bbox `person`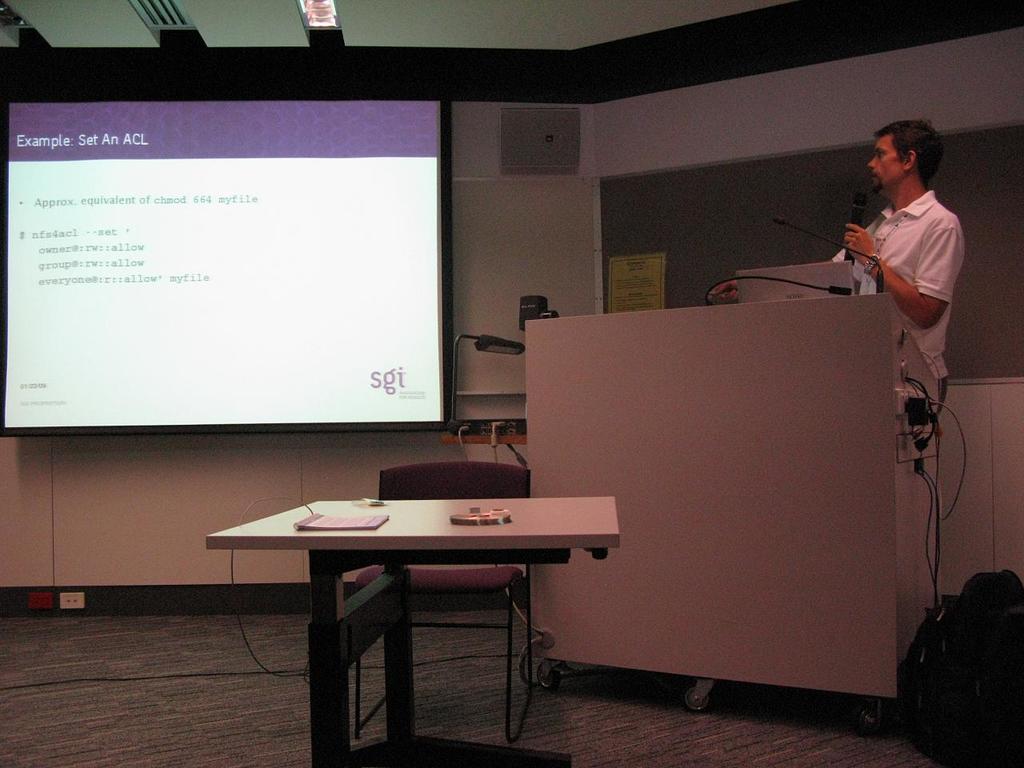
pyautogui.locateOnScreen(826, 107, 981, 412)
